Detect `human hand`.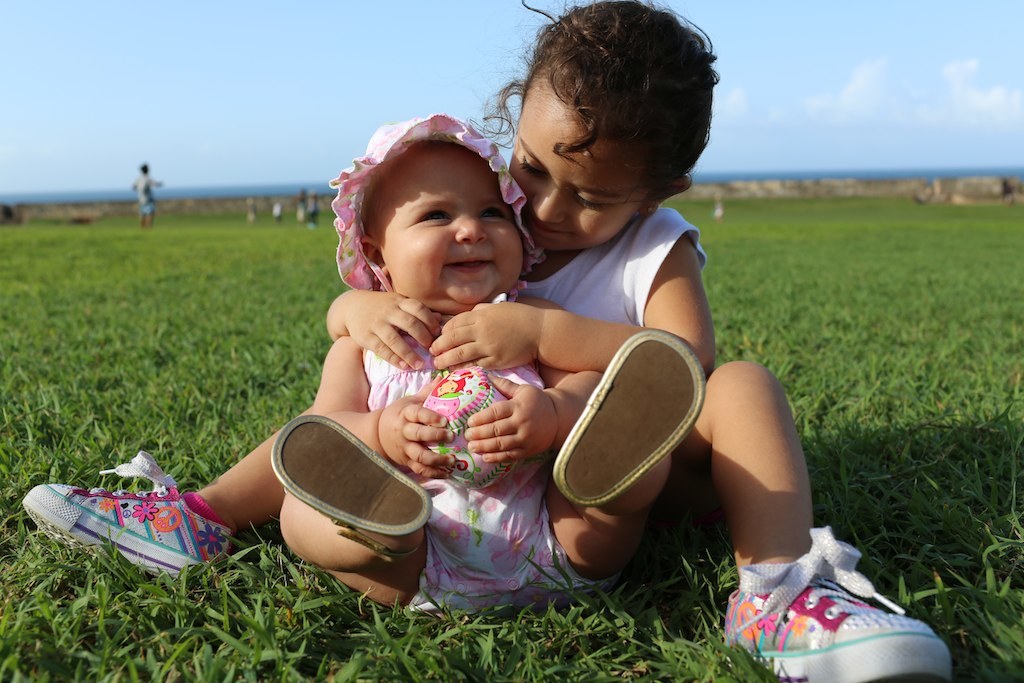
Detected at pyautogui.locateOnScreen(376, 369, 458, 478).
